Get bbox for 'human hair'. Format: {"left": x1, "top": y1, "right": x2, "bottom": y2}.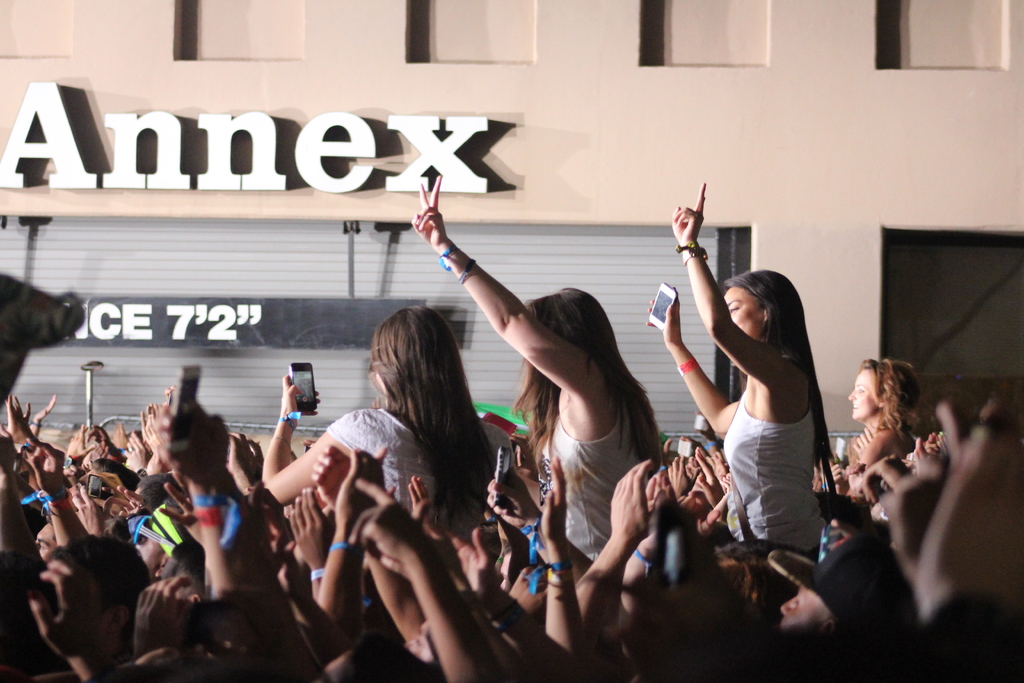
{"left": 50, "top": 528, "right": 152, "bottom": 631}.
